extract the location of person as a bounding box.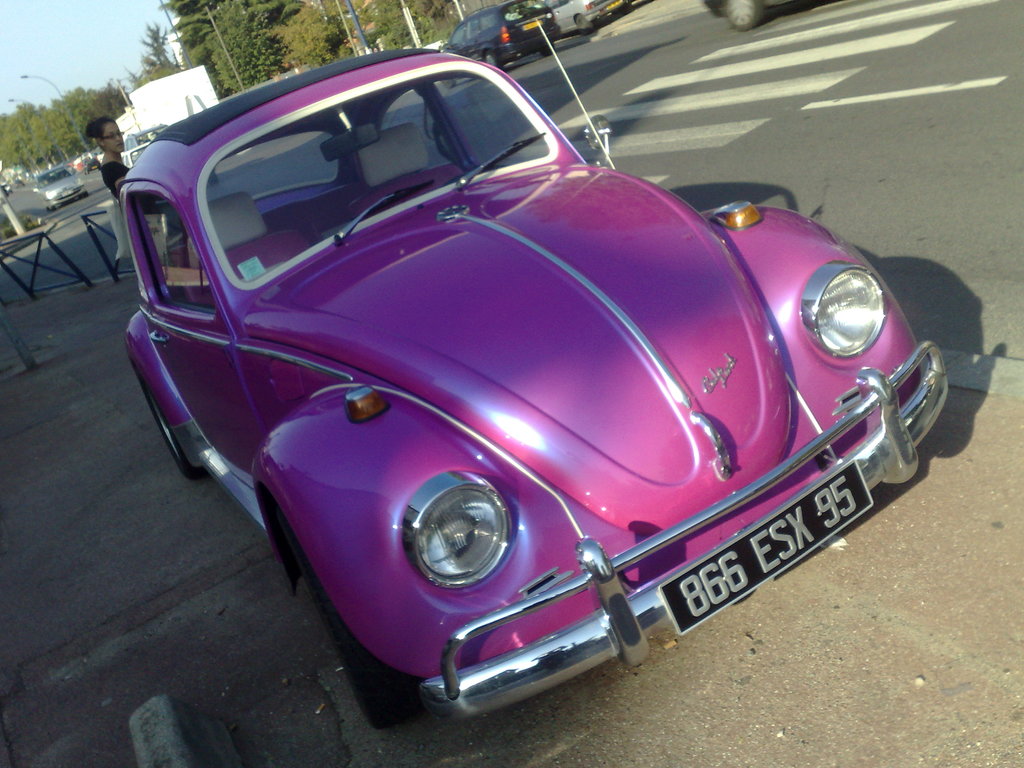
{"x1": 92, "y1": 116, "x2": 131, "y2": 198}.
